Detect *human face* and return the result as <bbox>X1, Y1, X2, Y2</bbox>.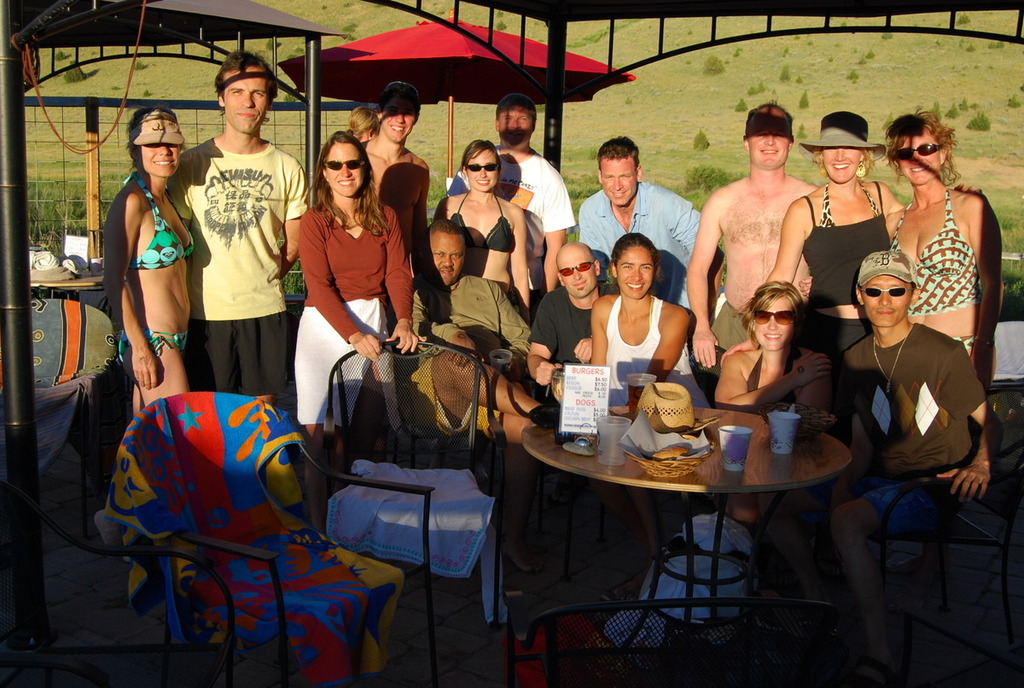
<bbox>140, 145, 184, 174</bbox>.
